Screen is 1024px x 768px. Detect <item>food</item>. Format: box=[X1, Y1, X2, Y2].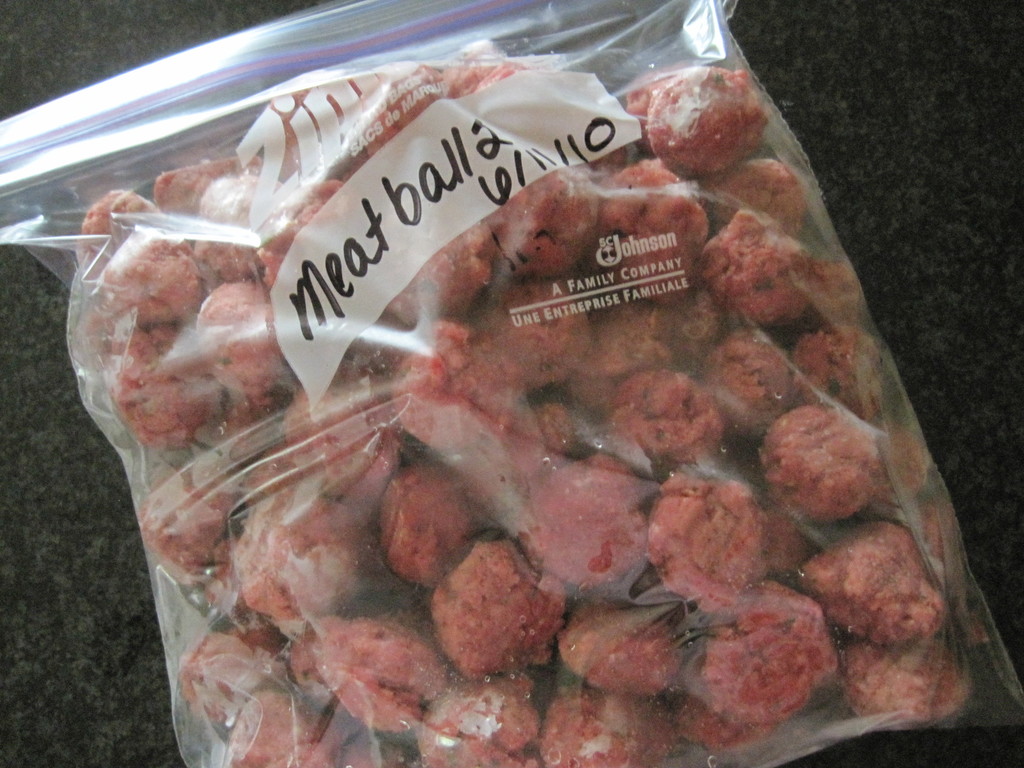
box=[429, 548, 556, 687].
